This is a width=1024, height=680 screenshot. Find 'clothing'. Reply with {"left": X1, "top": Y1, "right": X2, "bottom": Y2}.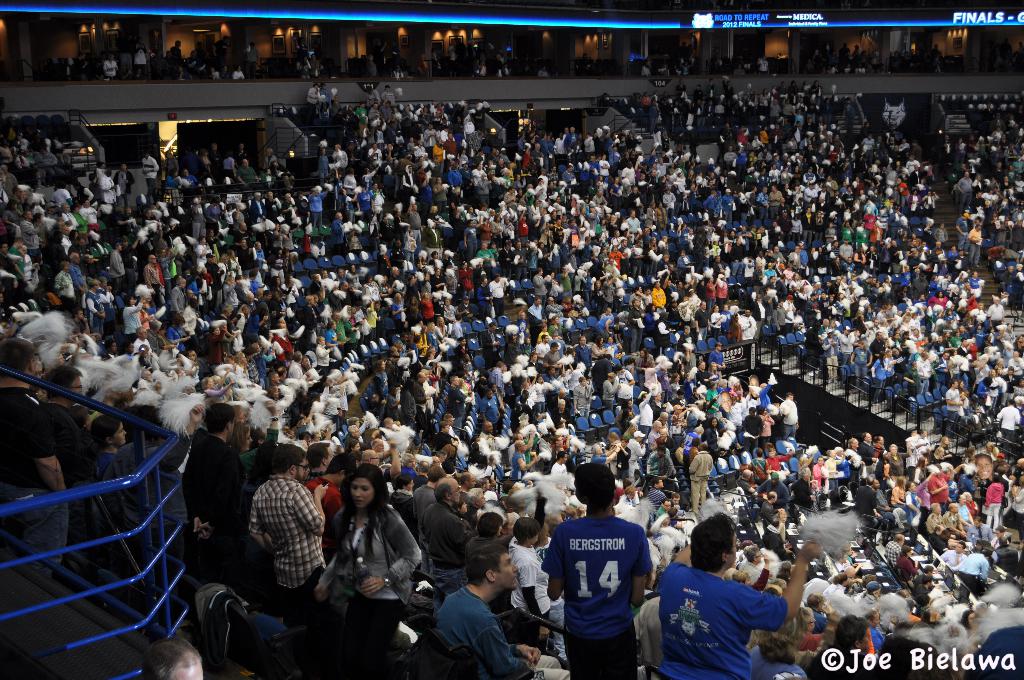
{"left": 709, "top": 311, "right": 724, "bottom": 336}.
